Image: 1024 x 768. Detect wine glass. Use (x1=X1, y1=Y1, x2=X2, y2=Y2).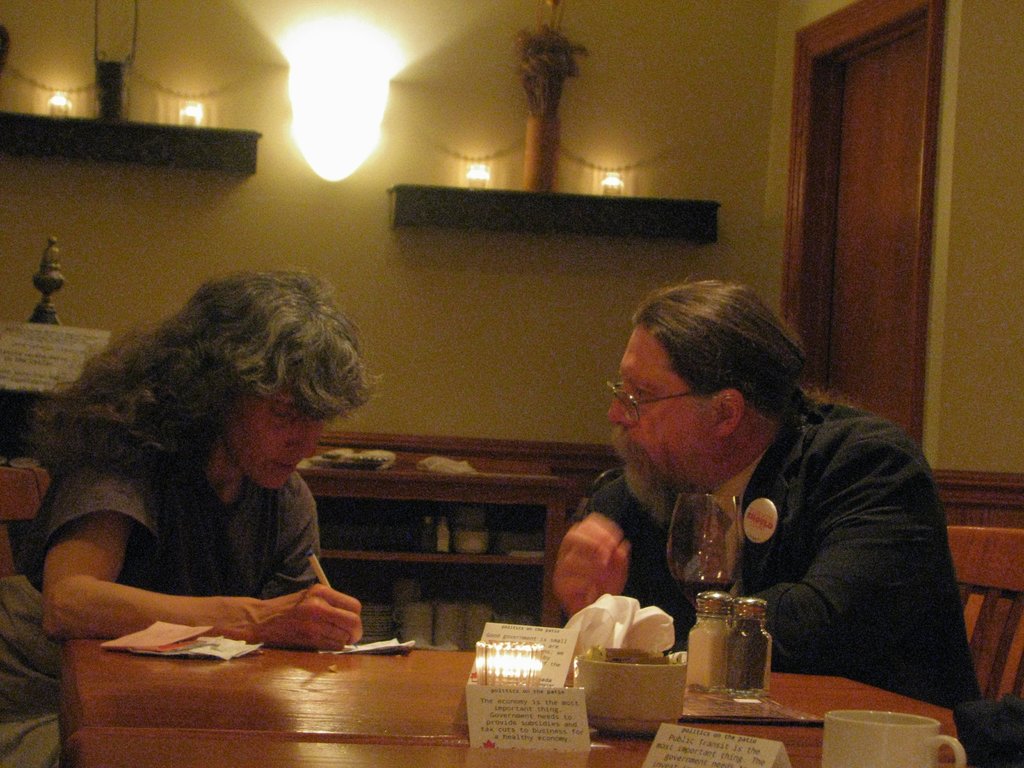
(x1=669, y1=491, x2=746, y2=606).
